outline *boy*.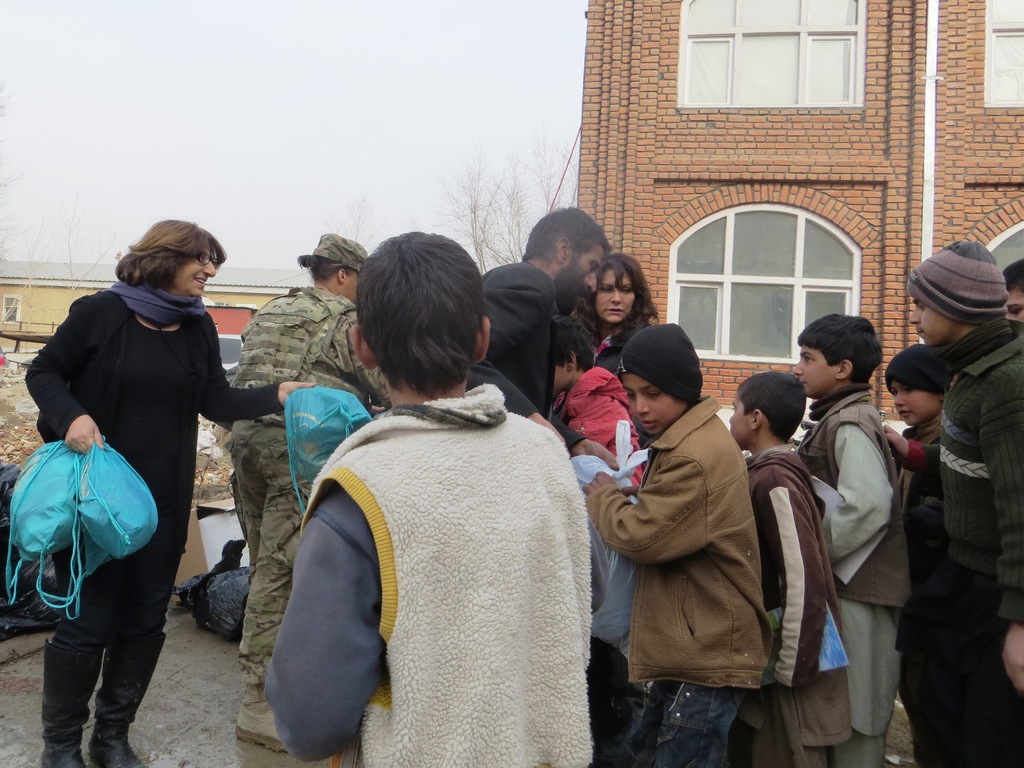
Outline: region(879, 314, 946, 749).
